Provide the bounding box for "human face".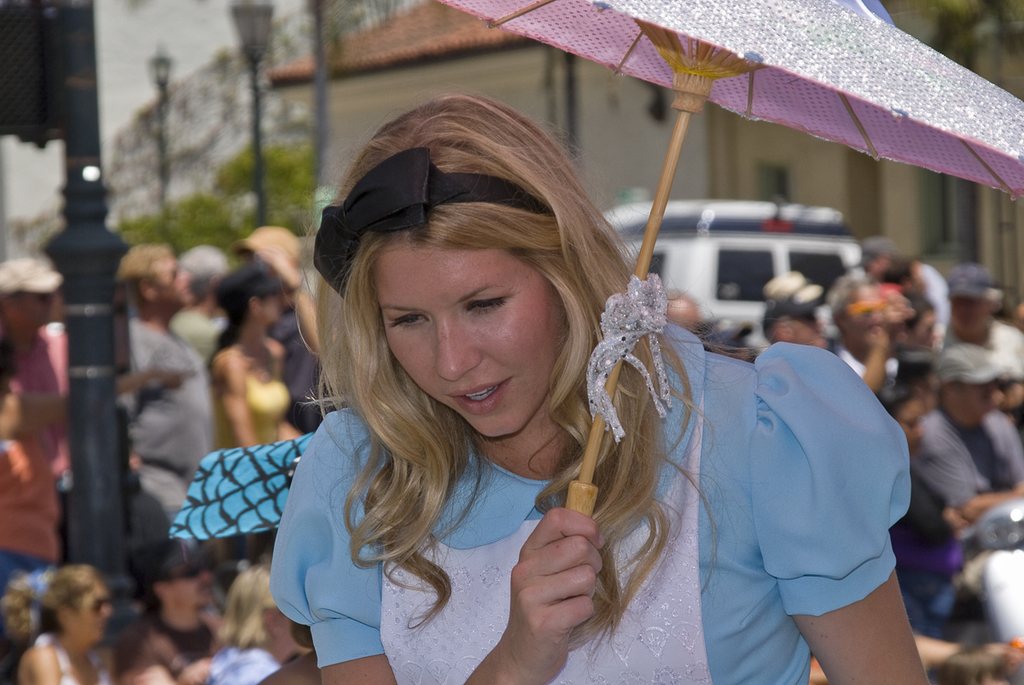
[x1=270, y1=601, x2=311, y2=651].
